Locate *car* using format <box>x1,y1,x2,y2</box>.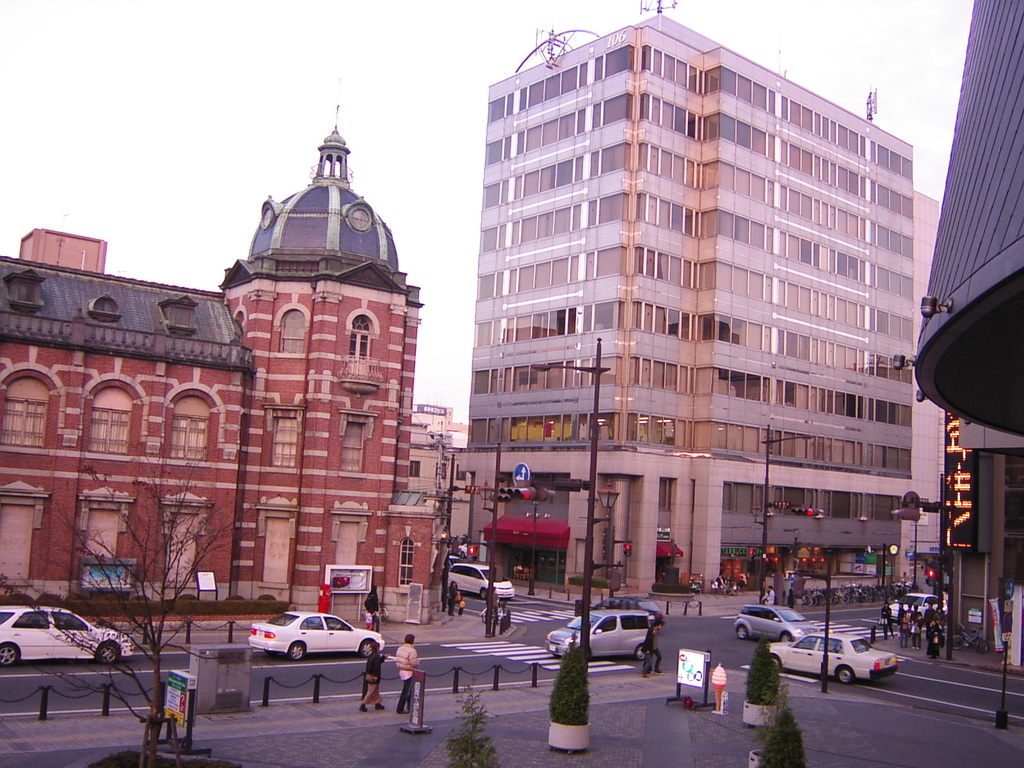
<box>450,556,461,566</box>.
